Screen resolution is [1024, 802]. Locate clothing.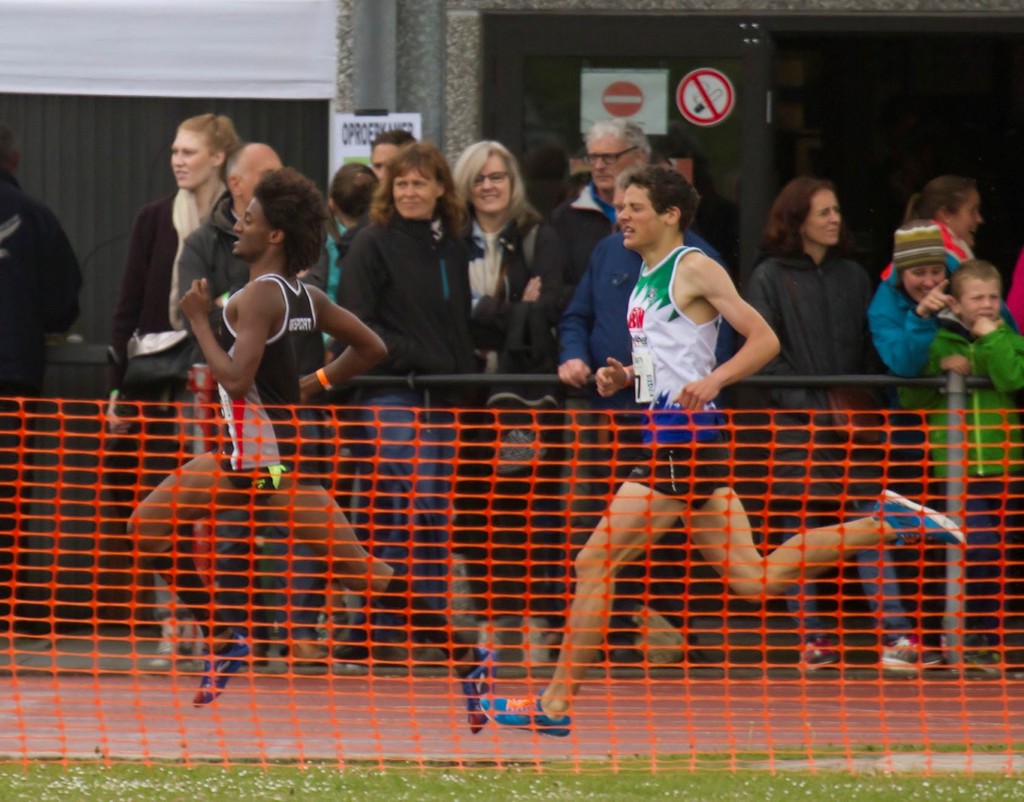
box=[451, 405, 549, 605].
